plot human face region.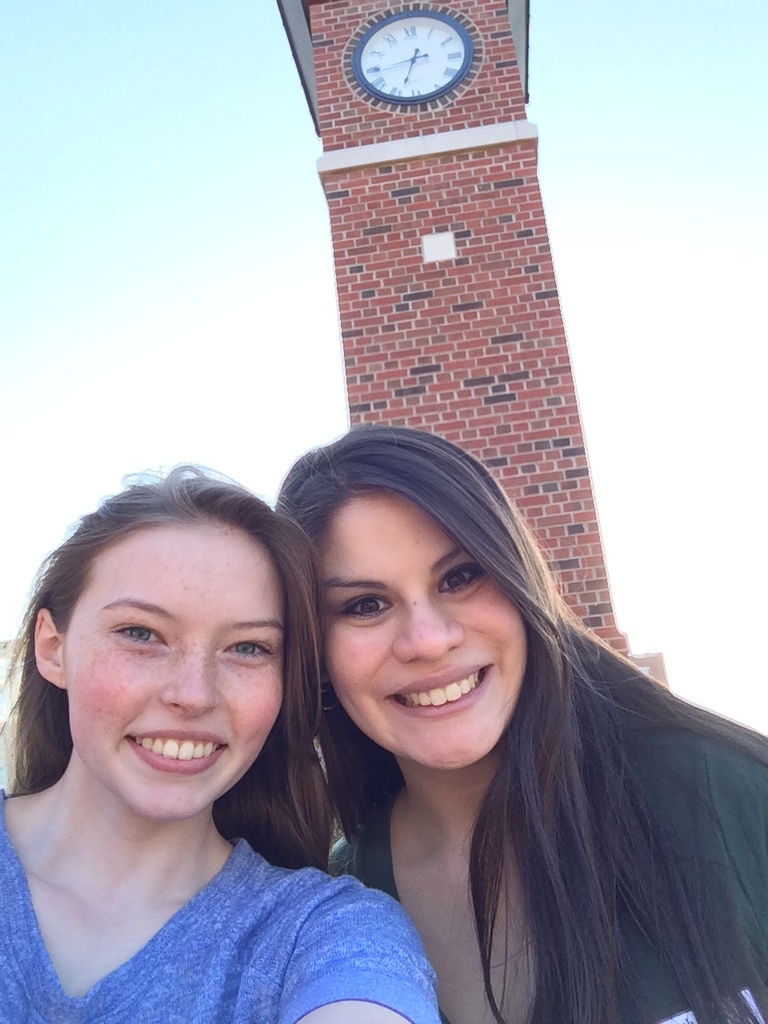
Plotted at [55,498,296,822].
